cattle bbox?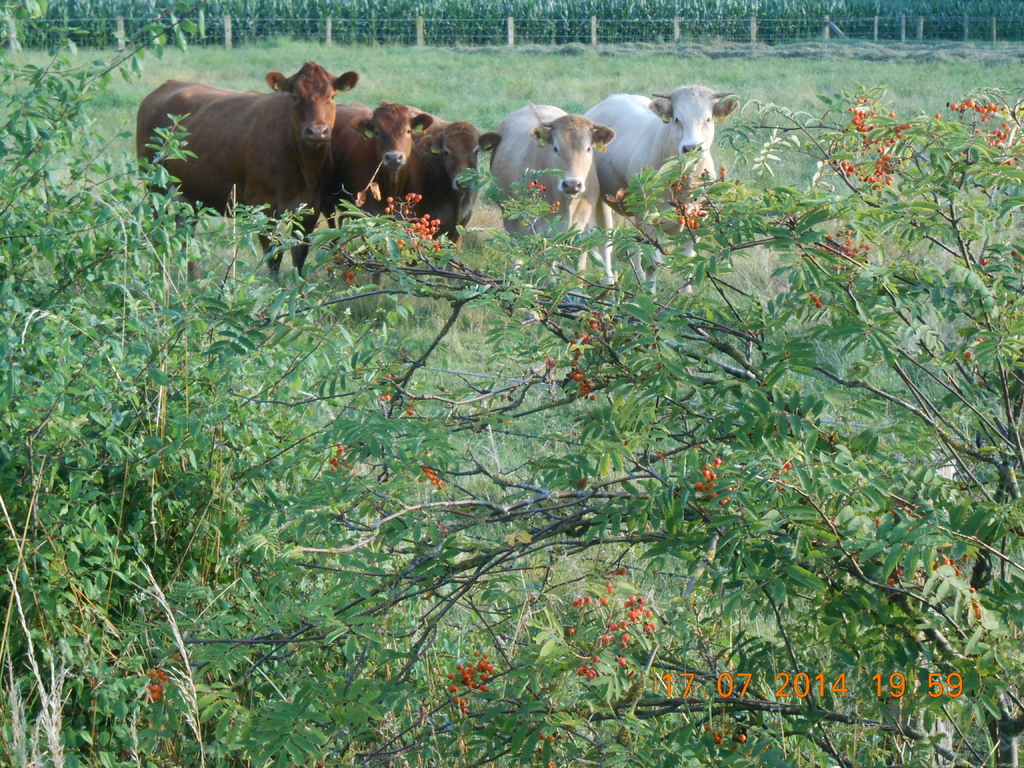
{"left": 141, "top": 44, "right": 369, "bottom": 238}
